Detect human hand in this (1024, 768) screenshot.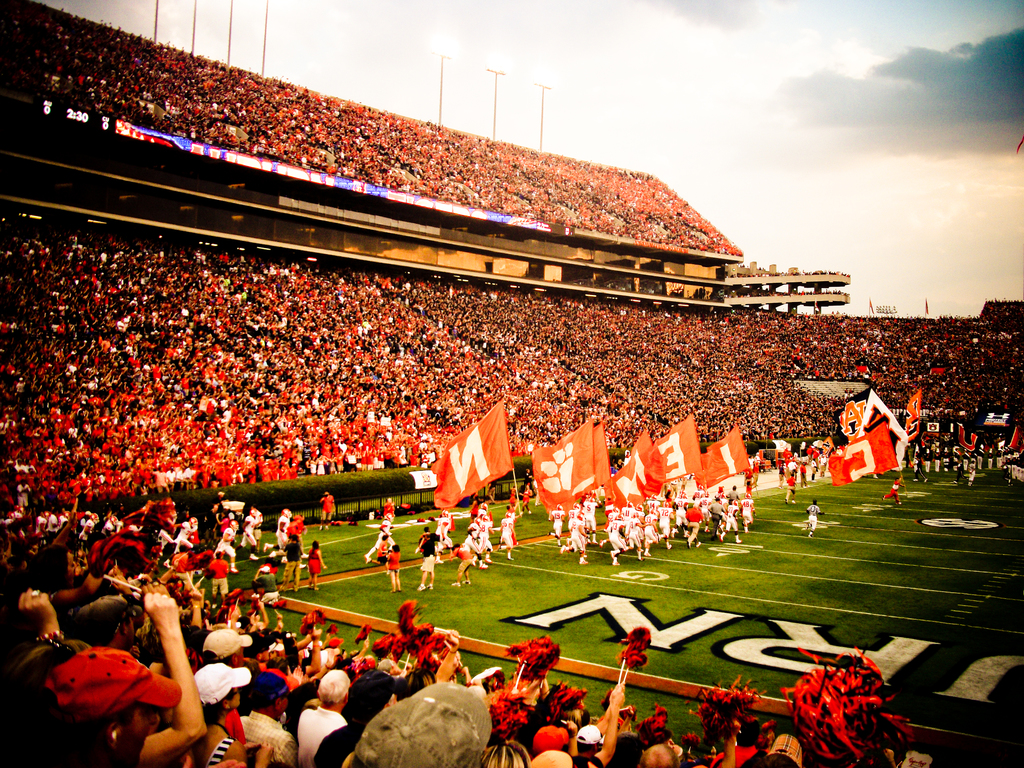
Detection: 191 580 201 587.
